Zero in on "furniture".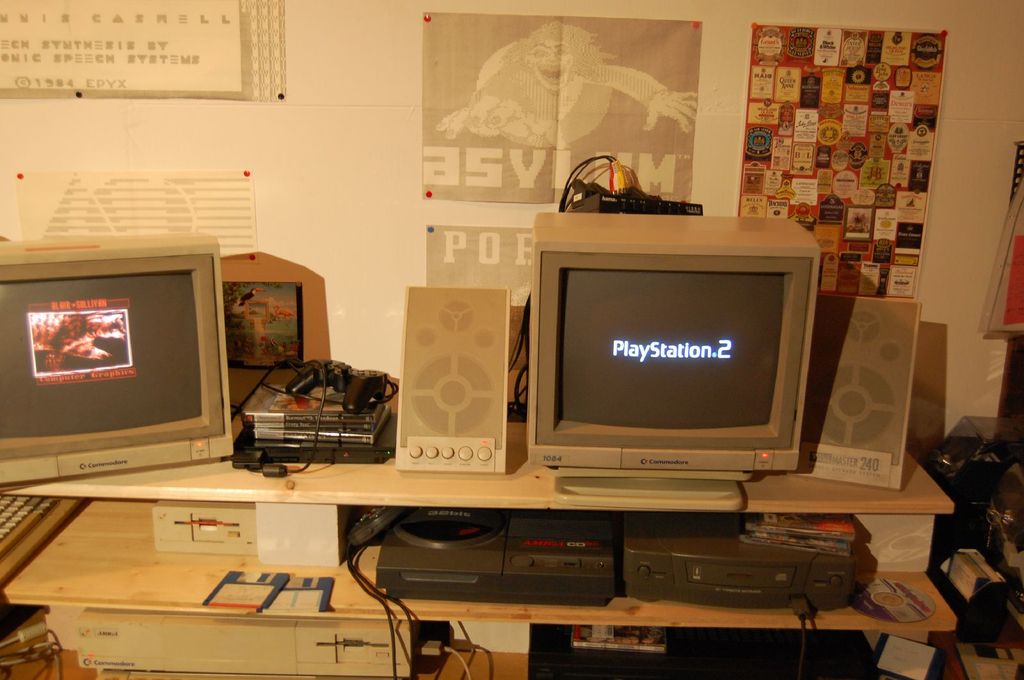
Zeroed in: box=[929, 571, 1023, 679].
